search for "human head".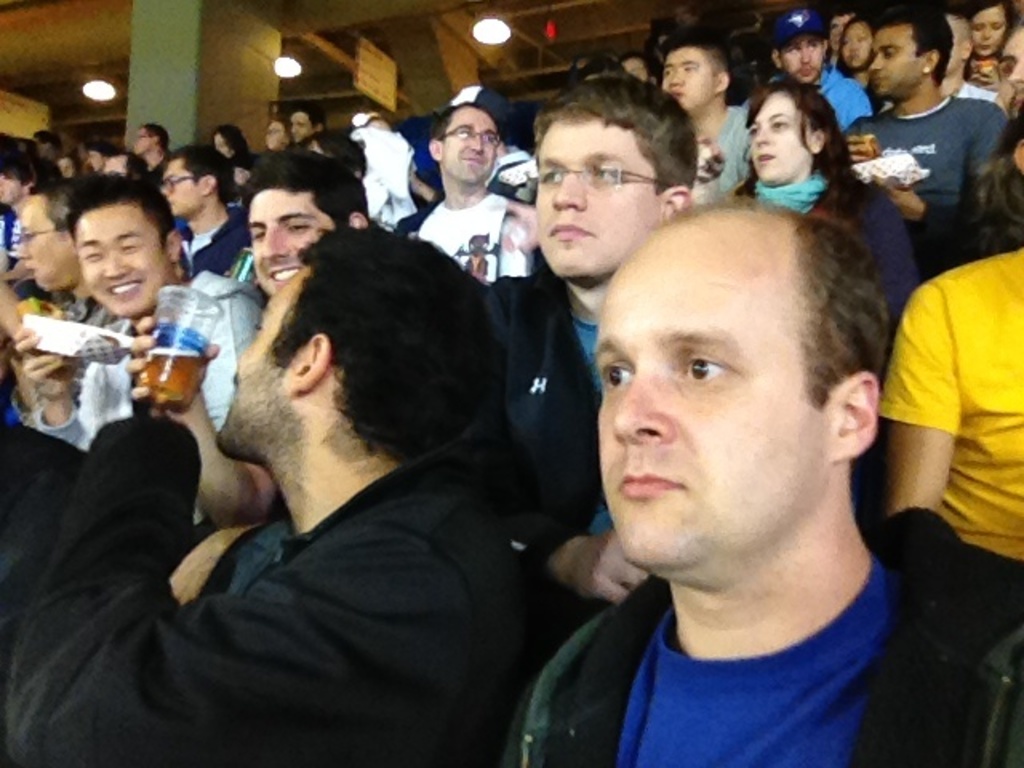
Found at 659 37 726 115.
